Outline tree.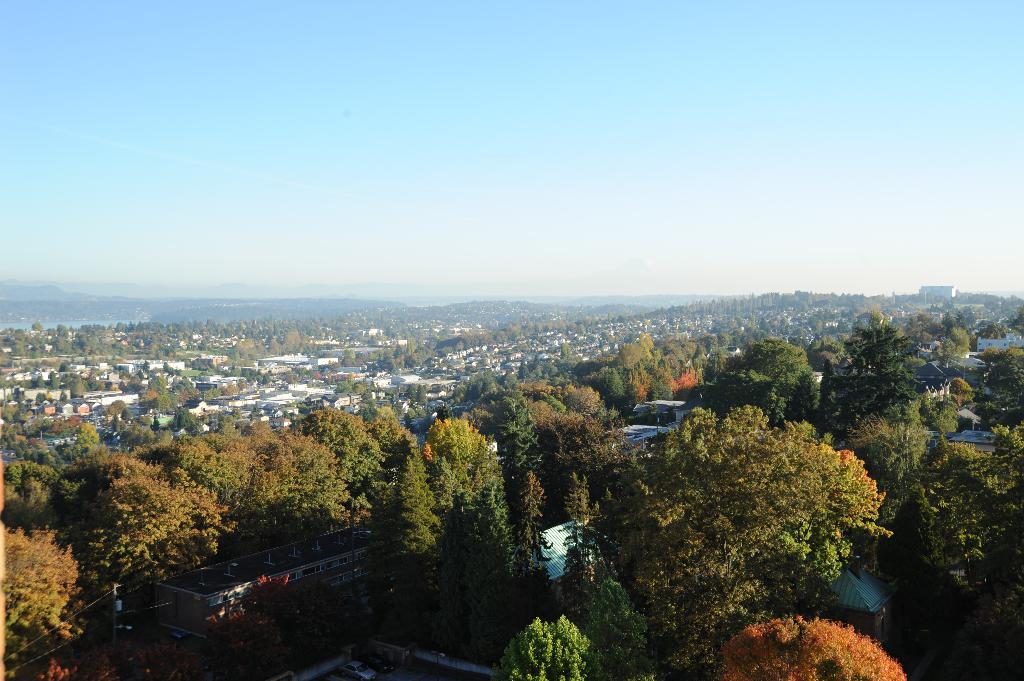
Outline: 178,384,200,400.
